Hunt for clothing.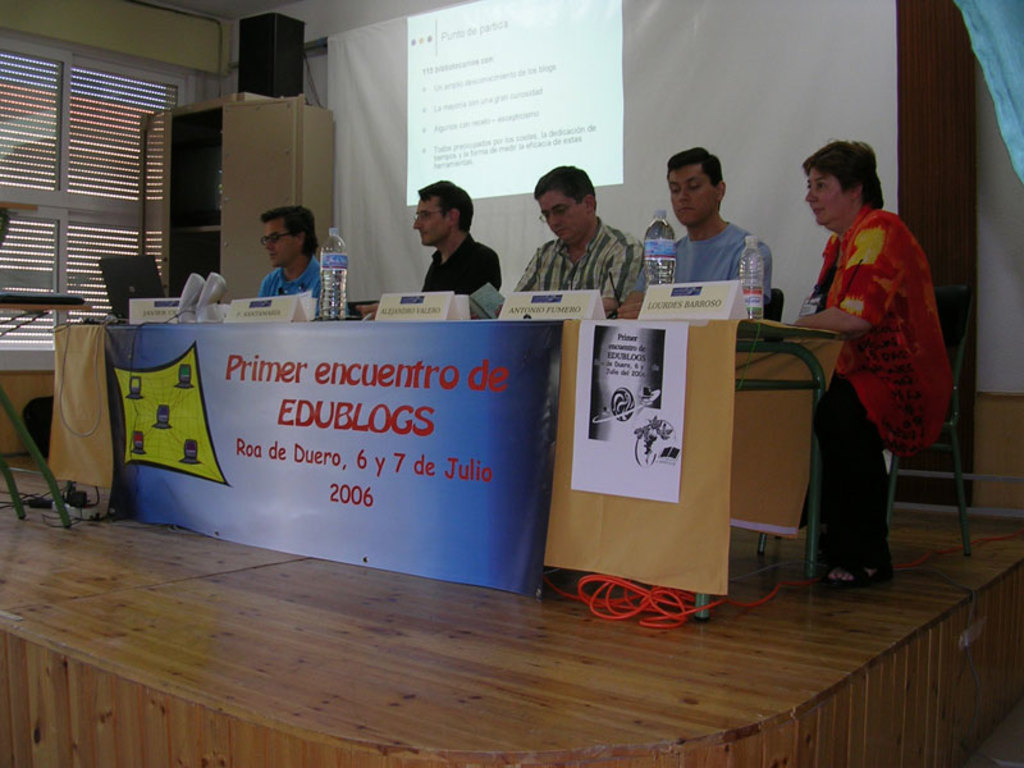
Hunted down at 419:233:500:296.
